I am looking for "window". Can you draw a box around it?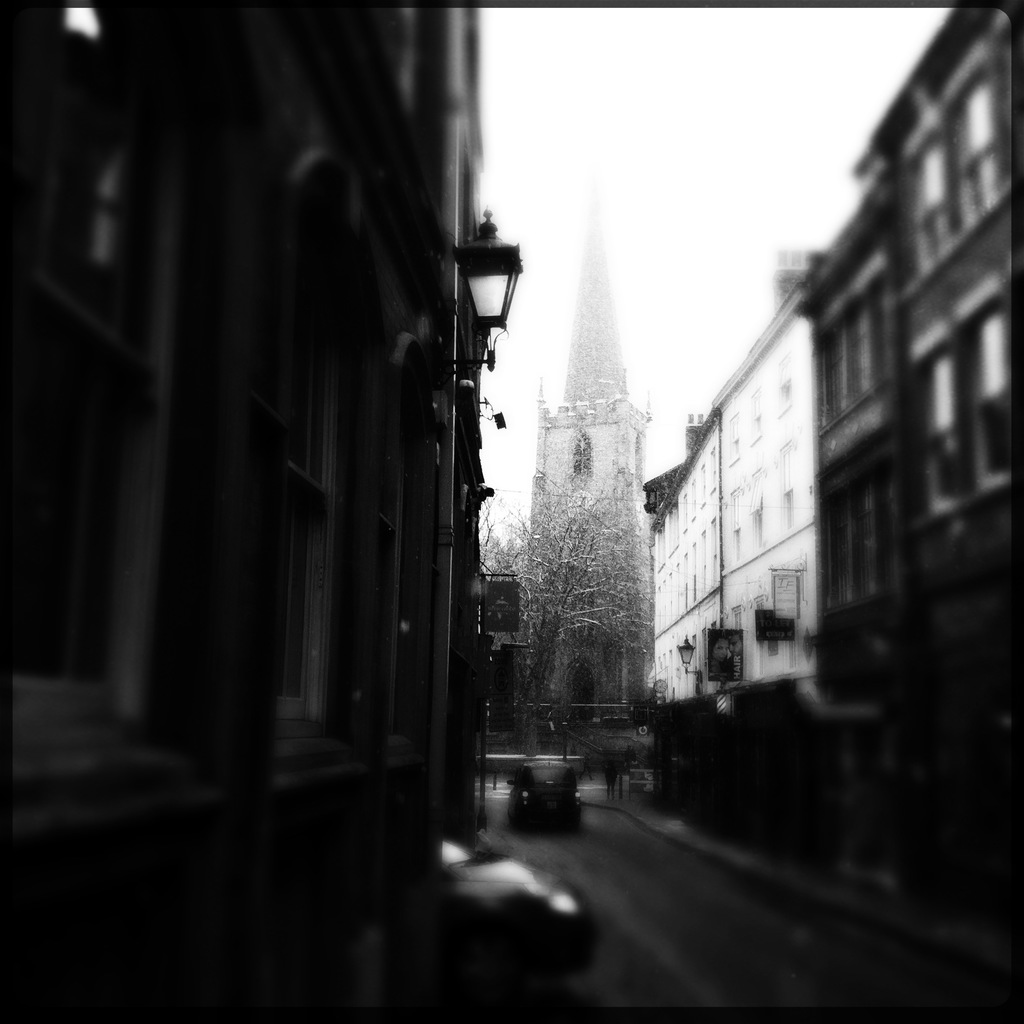
Sure, the bounding box is locate(374, 393, 427, 778).
